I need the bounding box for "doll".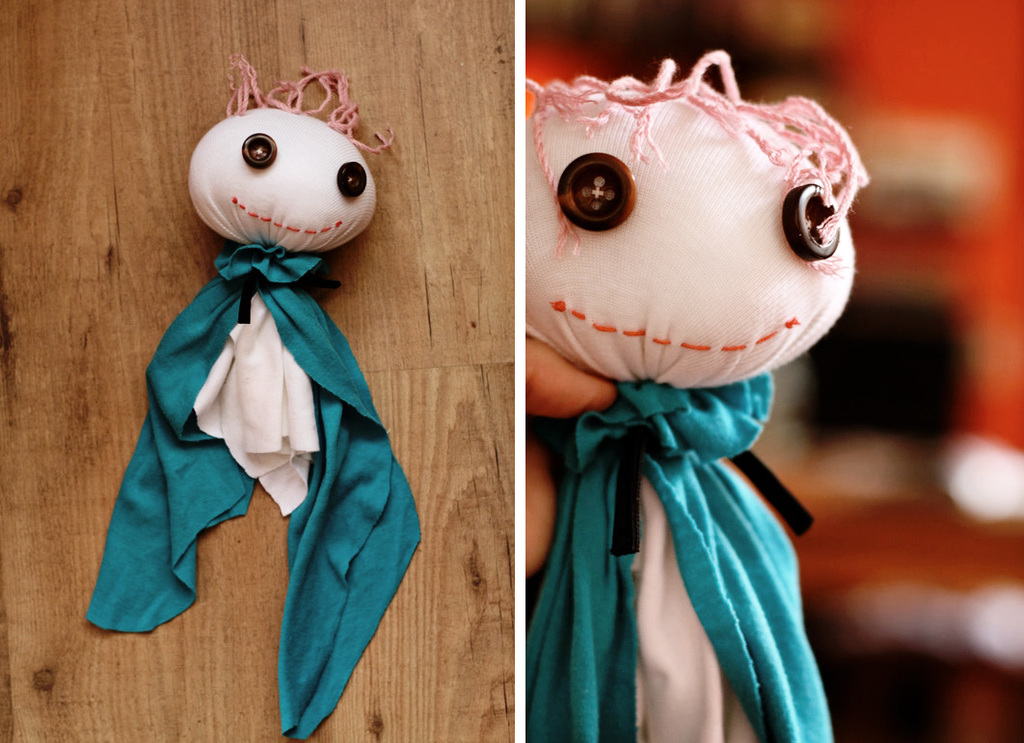
Here it is: bbox=(468, 66, 872, 689).
